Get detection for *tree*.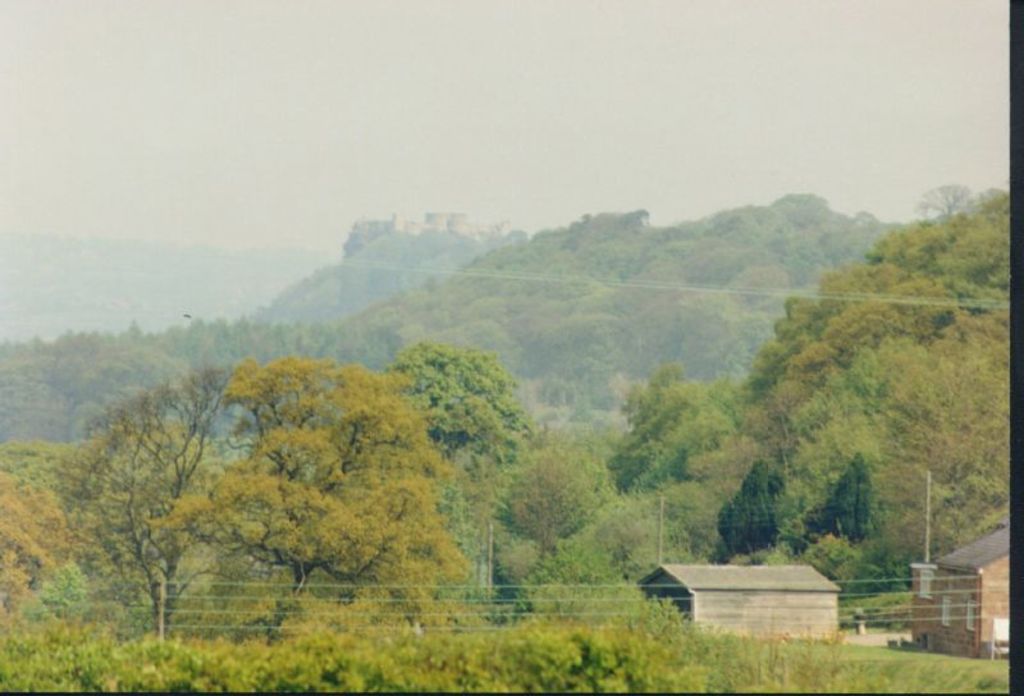
Detection: select_region(155, 354, 454, 650).
